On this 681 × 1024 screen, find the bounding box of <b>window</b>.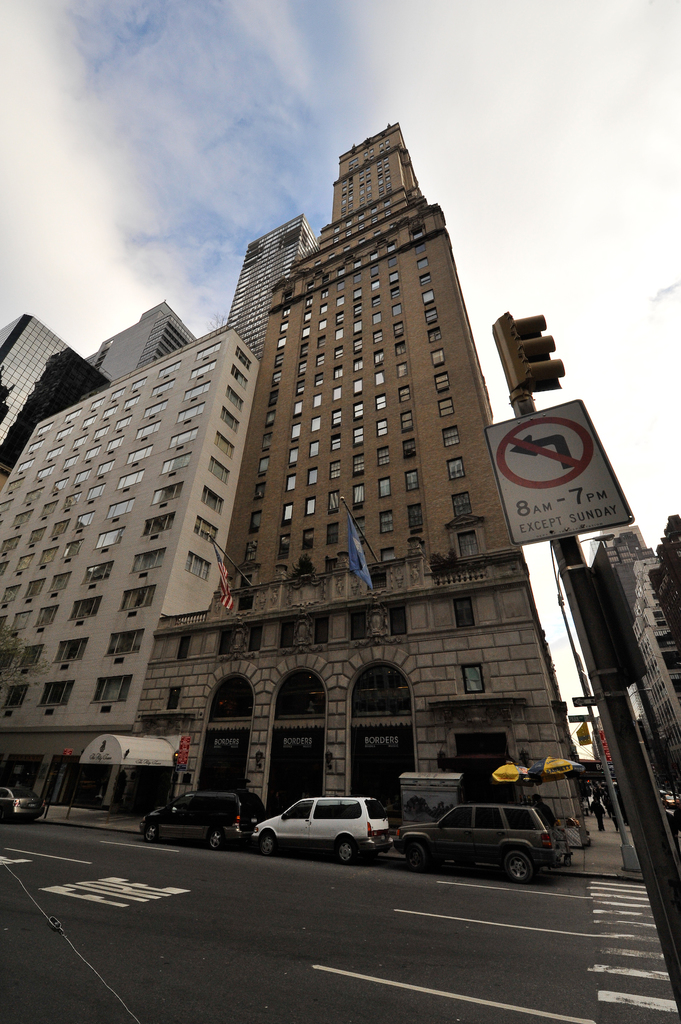
Bounding box: <box>307,465,317,484</box>.
